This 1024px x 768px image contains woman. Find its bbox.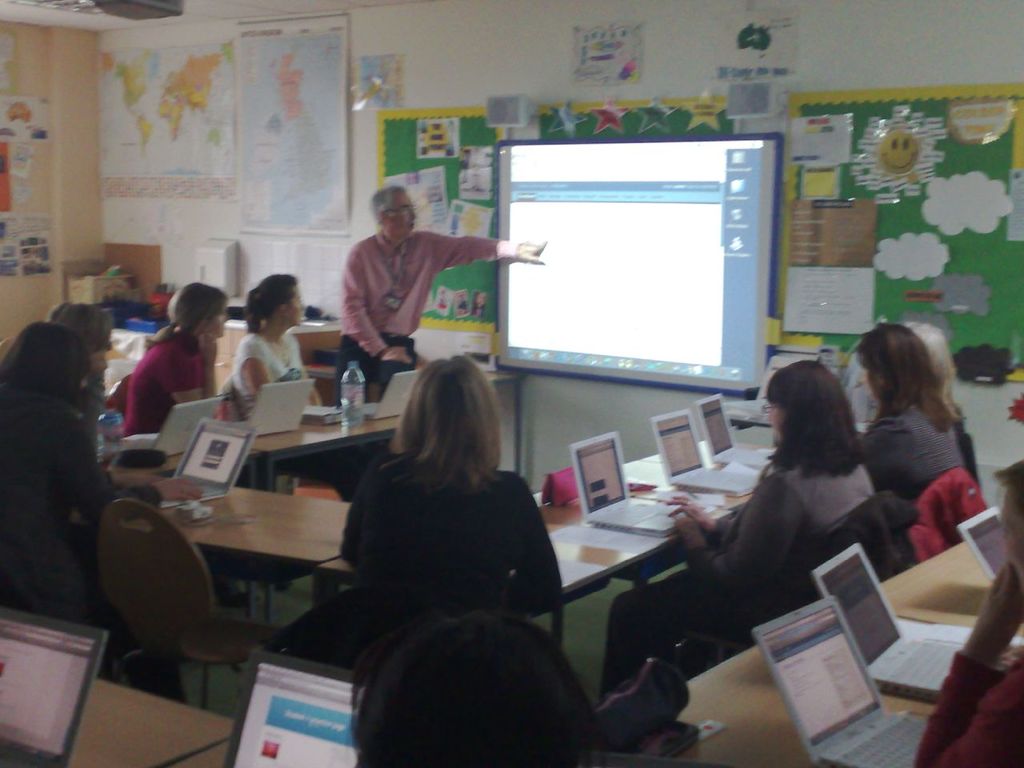
[x1=906, y1=320, x2=980, y2=490].
